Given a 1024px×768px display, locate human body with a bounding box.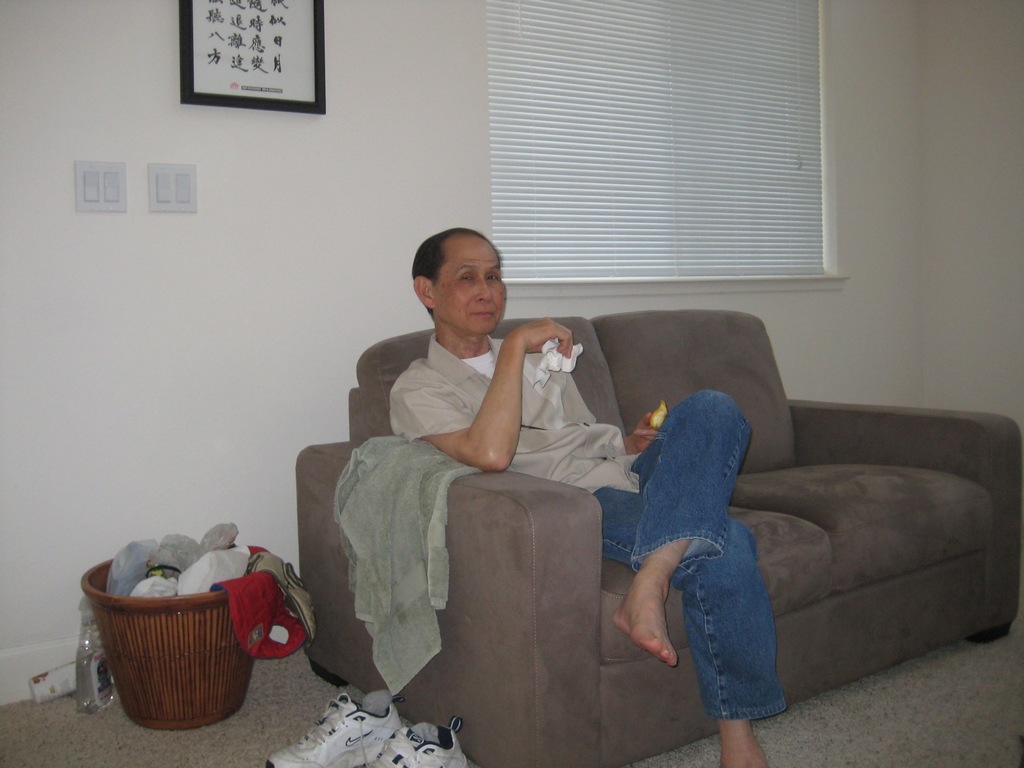
Located: rect(354, 266, 753, 724).
